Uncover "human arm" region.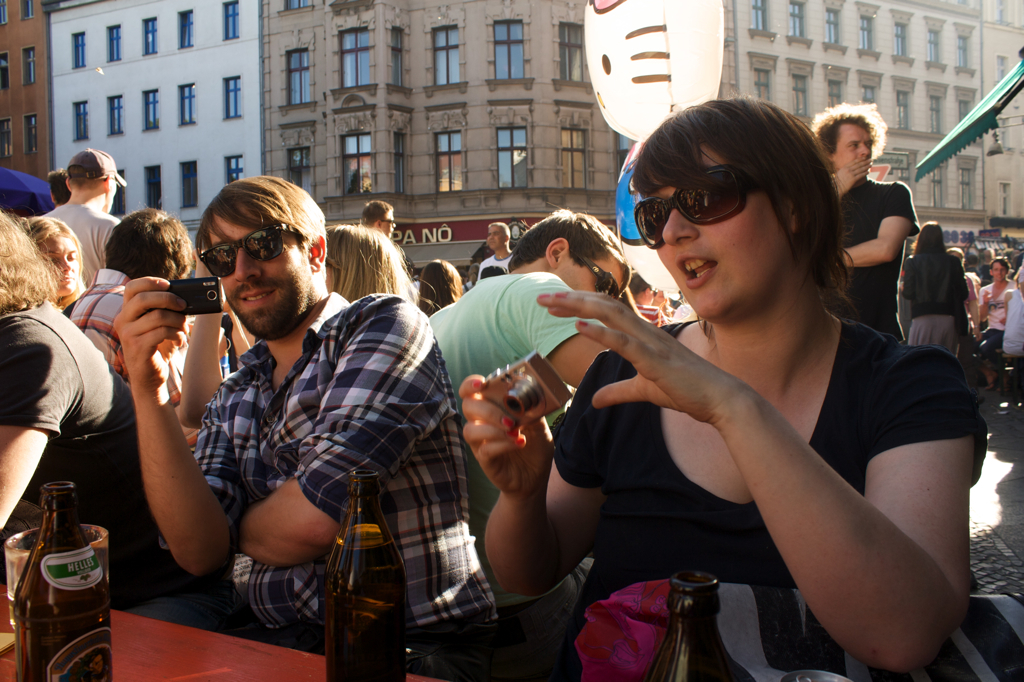
Uncovered: 454 344 627 610.
